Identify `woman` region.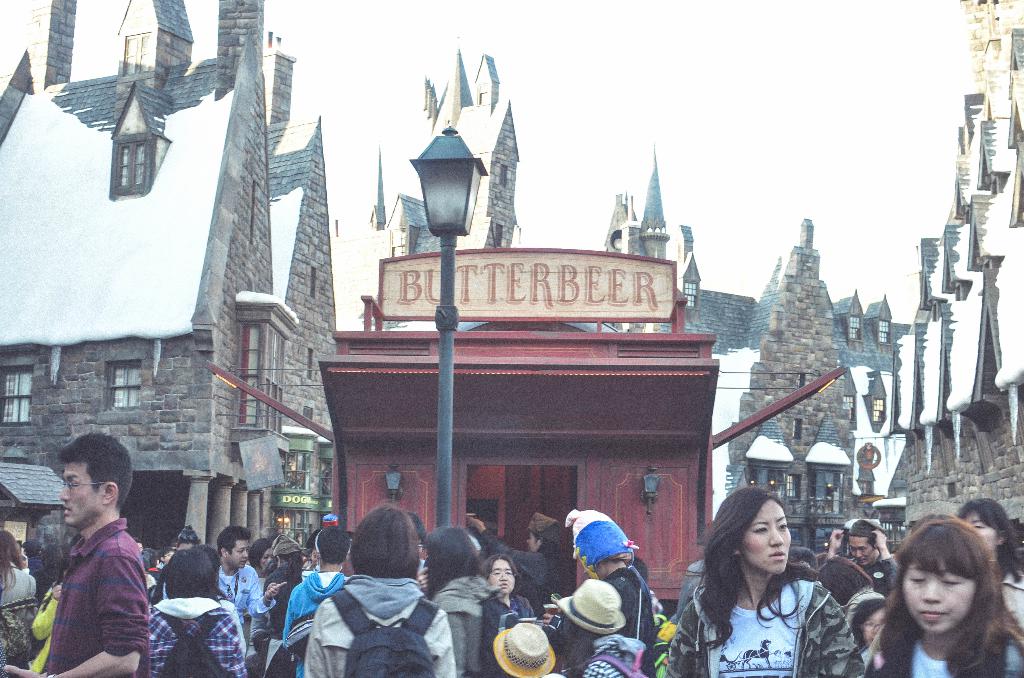
Region: <bbox>307, 501, 455, 676</bbox>.
